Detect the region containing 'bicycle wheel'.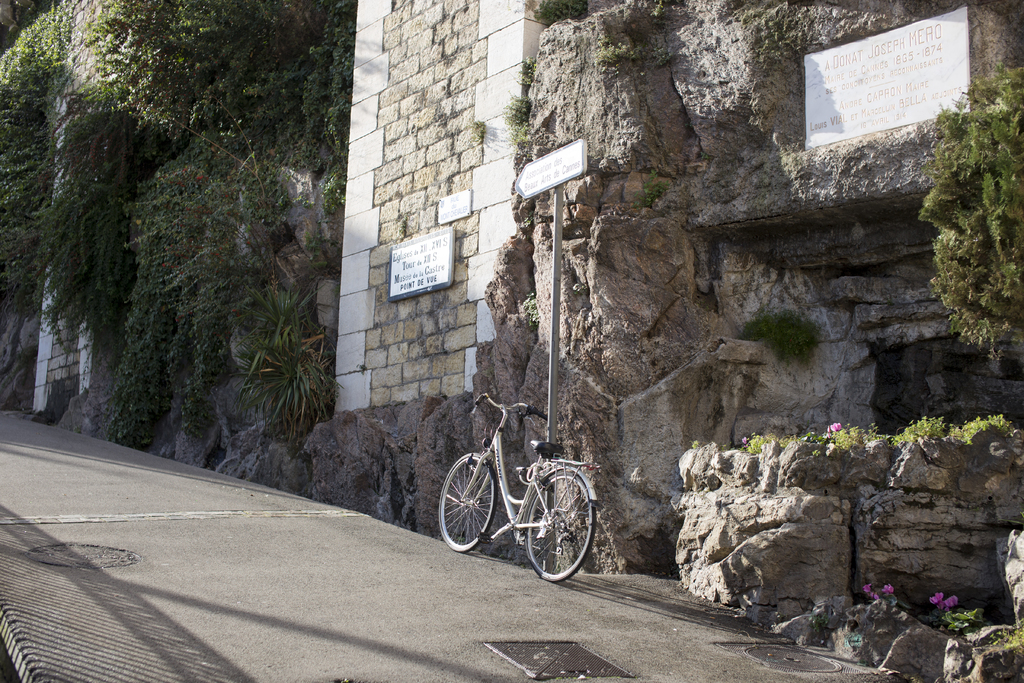
x1=527, y1=469, x2=590, y2=582.
